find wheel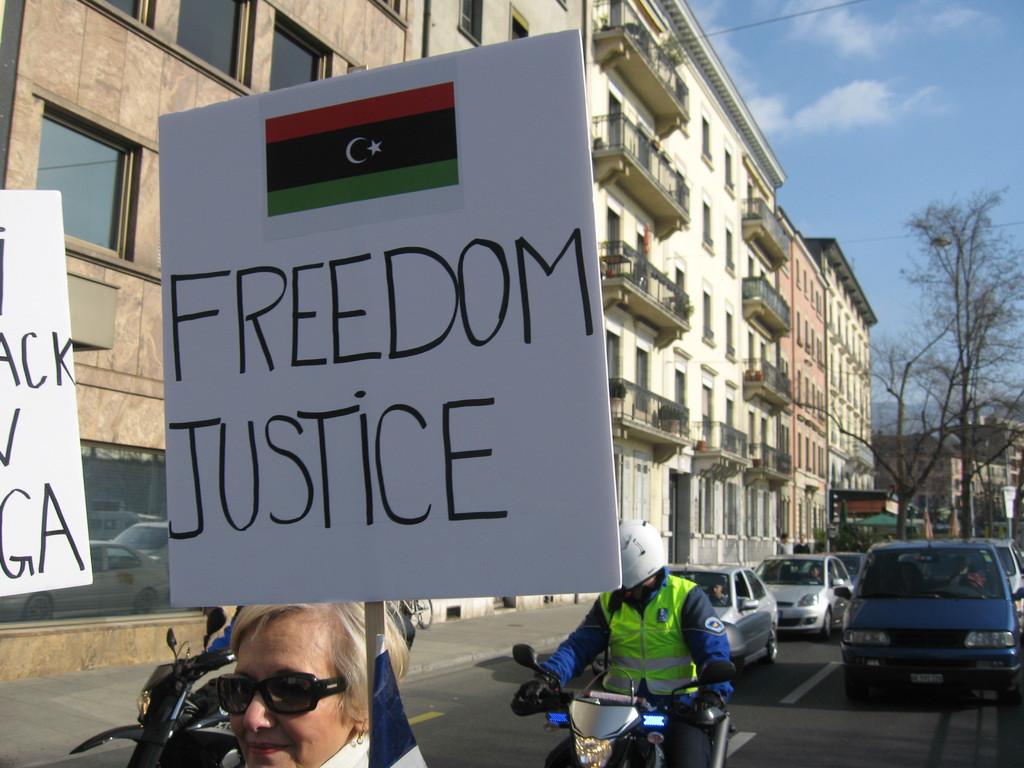
<box>415,600,435,628</box>
